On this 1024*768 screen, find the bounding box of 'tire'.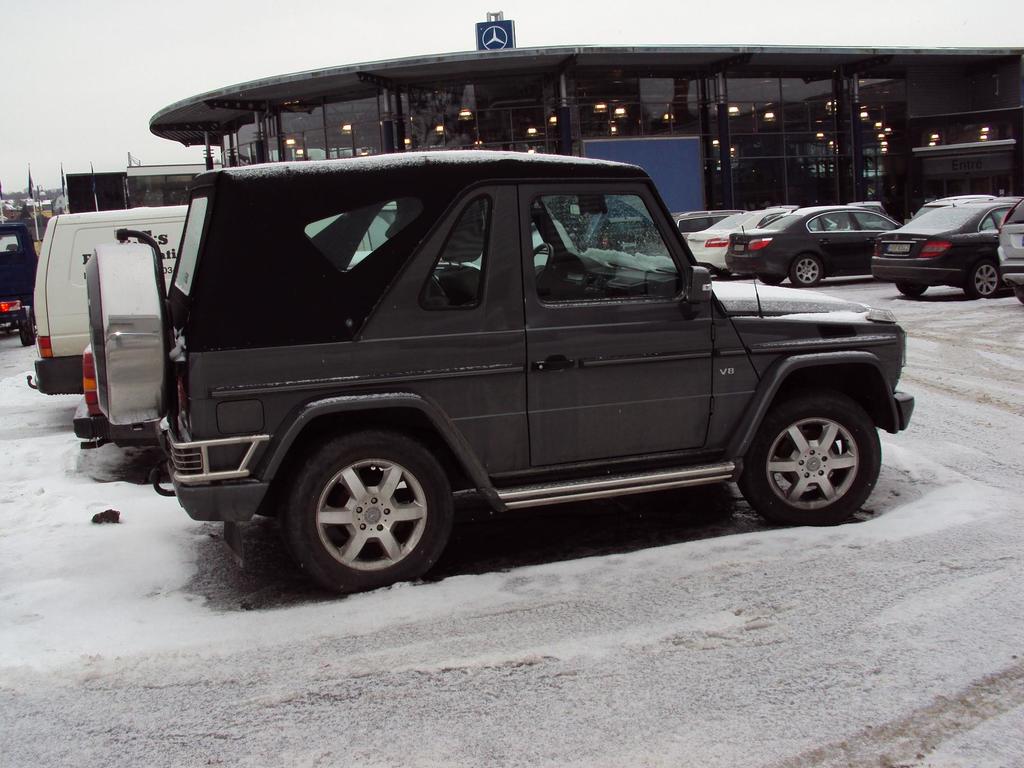
Bounding box: (760,273,788,284).
